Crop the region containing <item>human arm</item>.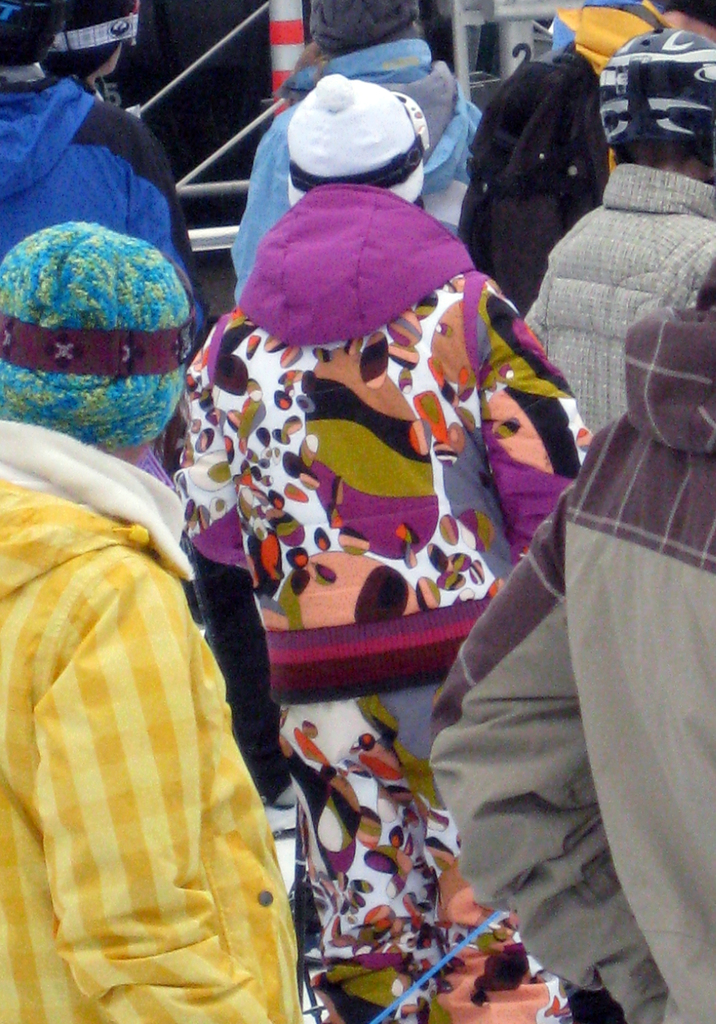
Crop region: crop(489, 267, 637, 570).
